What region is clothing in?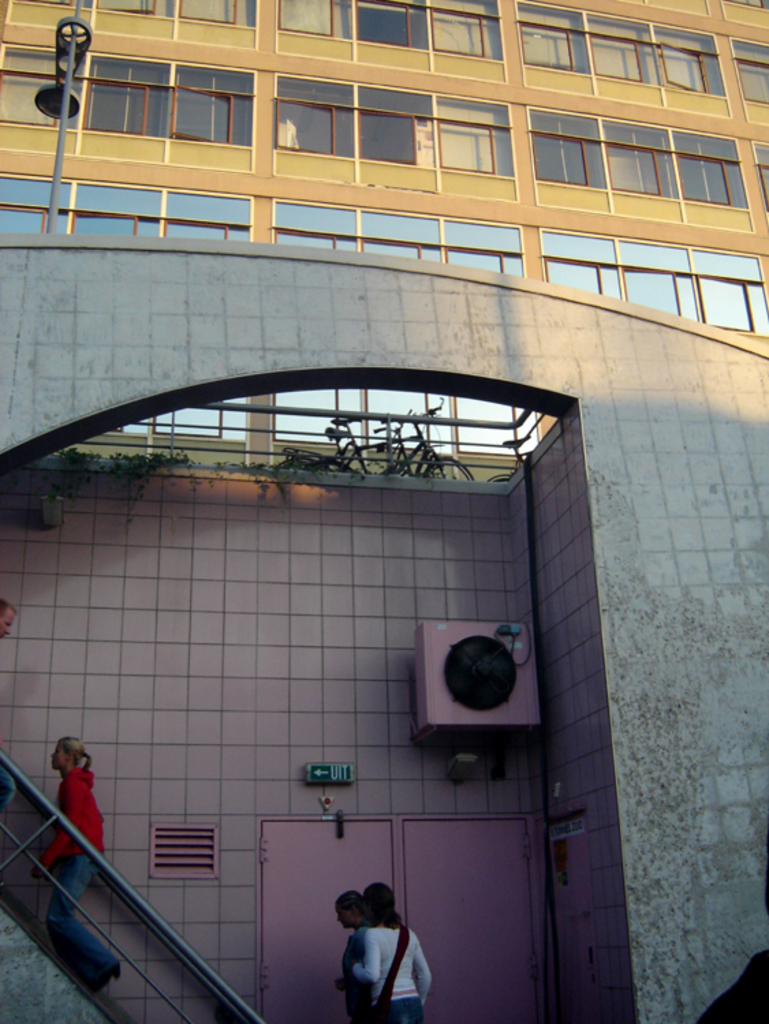
[44,766,113,979].
